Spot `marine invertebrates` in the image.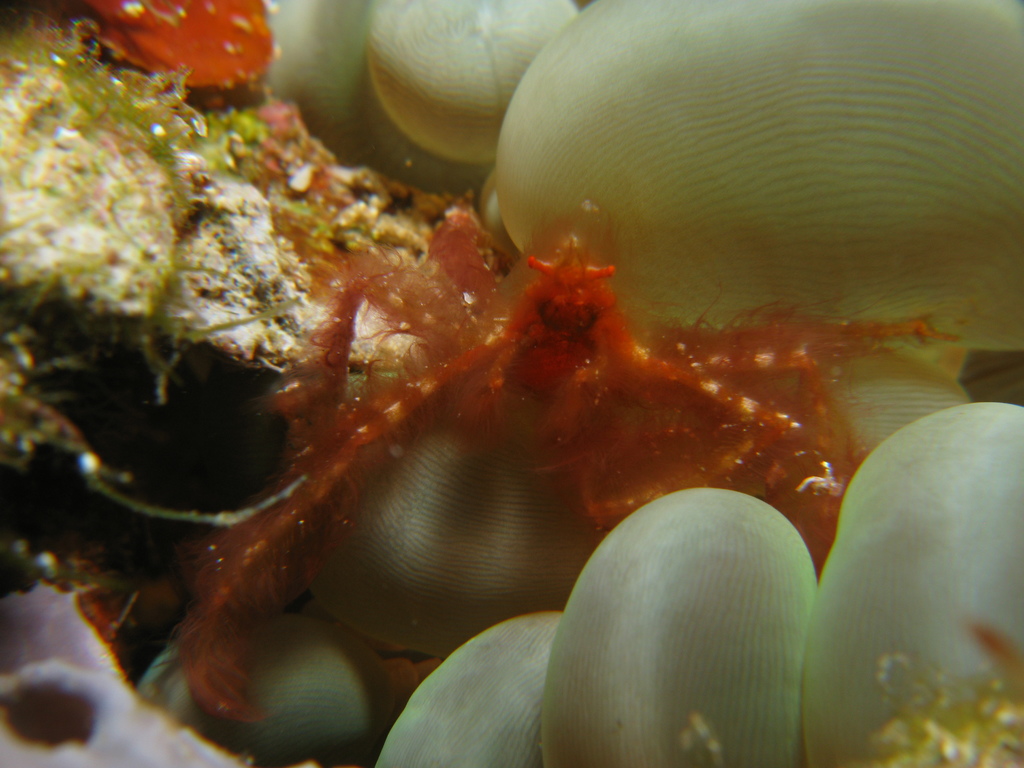
`marine invertebrates` found at crop(248, 0, 497, 225).
